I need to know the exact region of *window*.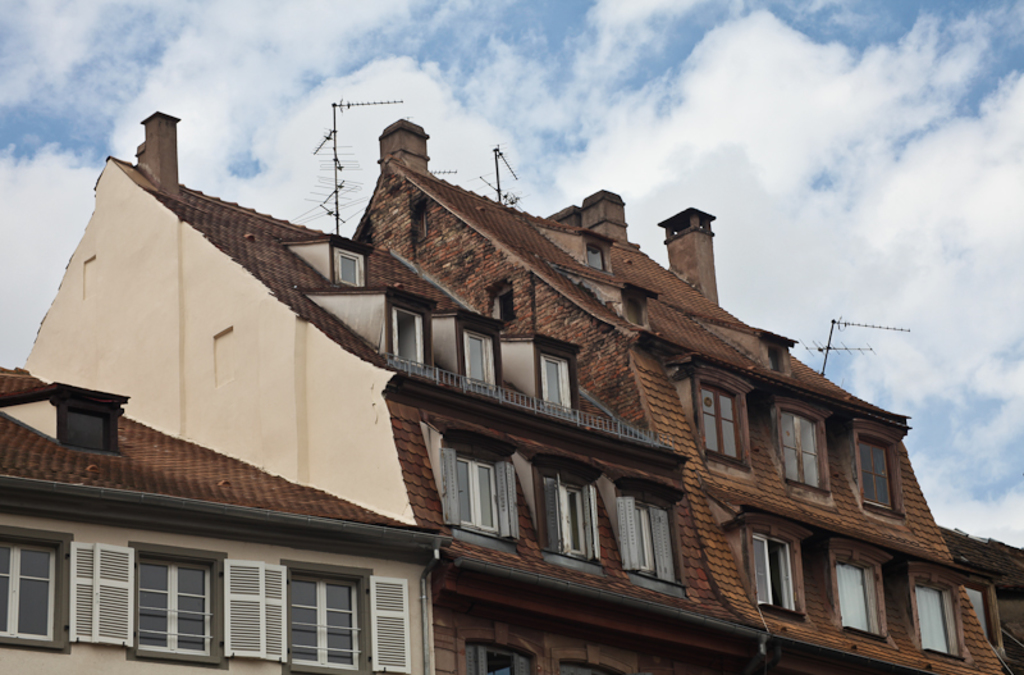
Region: BBox(690, 387, 744, 464).
